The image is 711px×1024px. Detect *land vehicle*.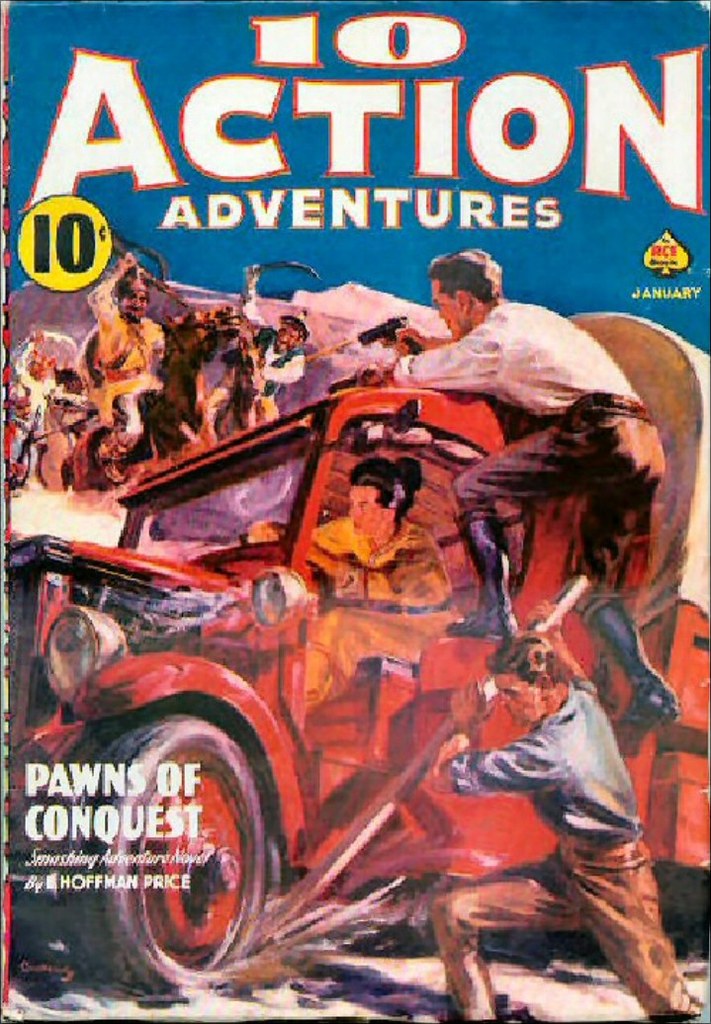
Detection: 0:204:710:1000.
